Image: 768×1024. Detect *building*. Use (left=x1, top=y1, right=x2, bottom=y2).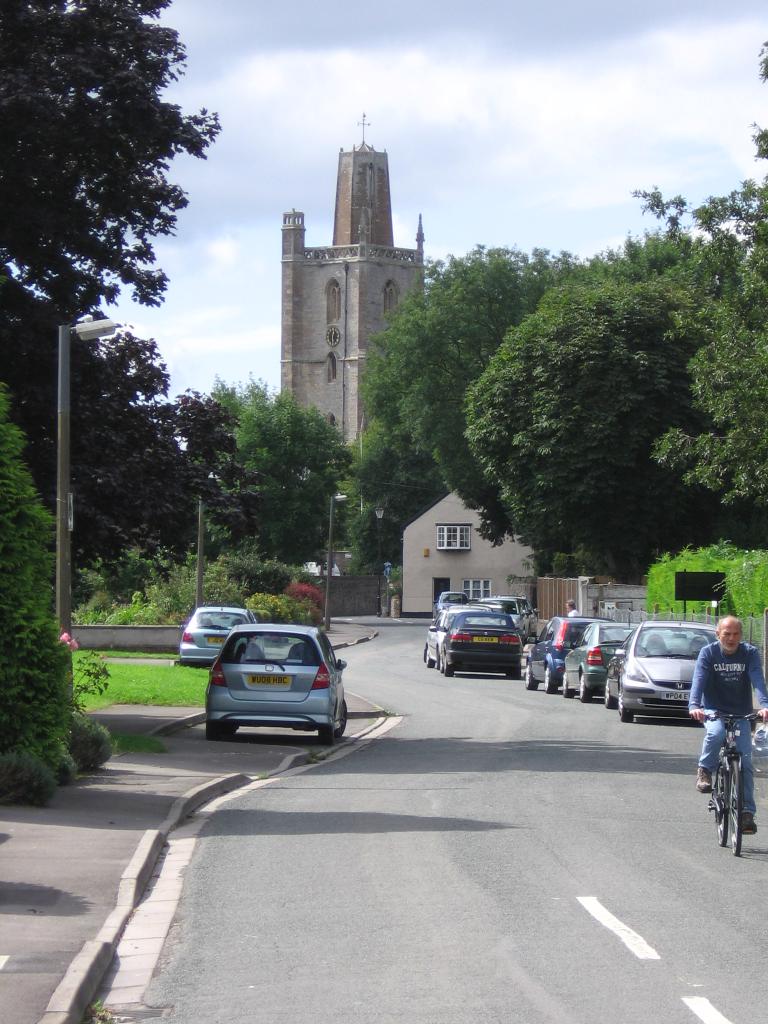
(left=278, top=113, right=426, bottom=449).
